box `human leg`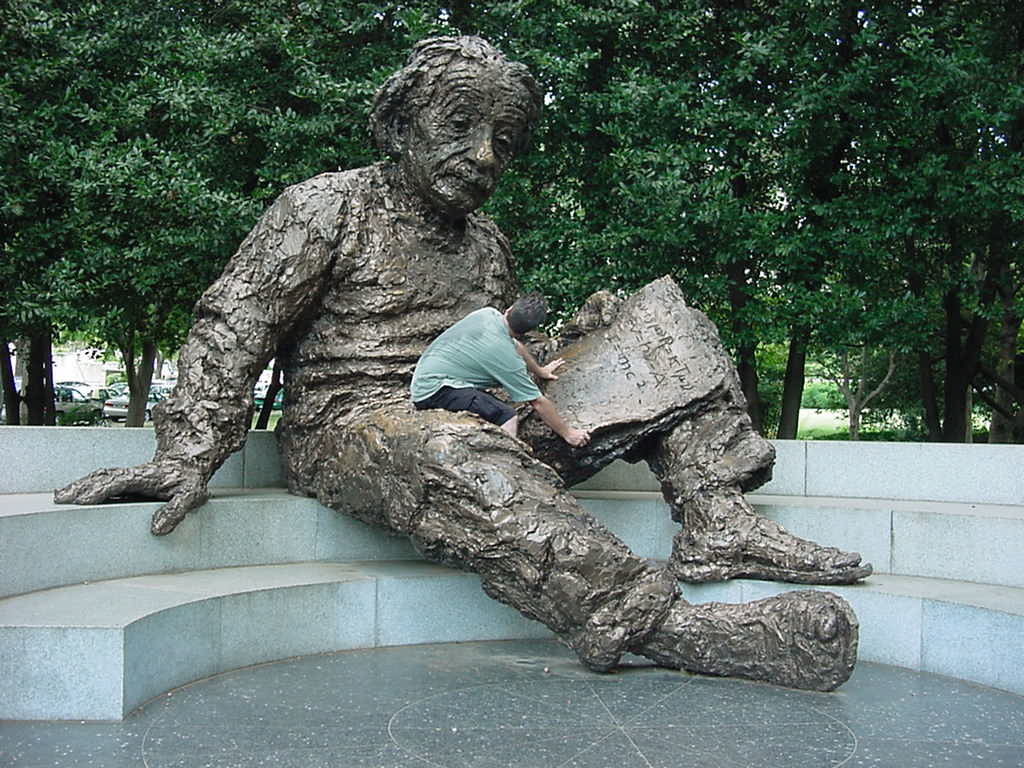
bbox=[279, 397, 847, 688]
